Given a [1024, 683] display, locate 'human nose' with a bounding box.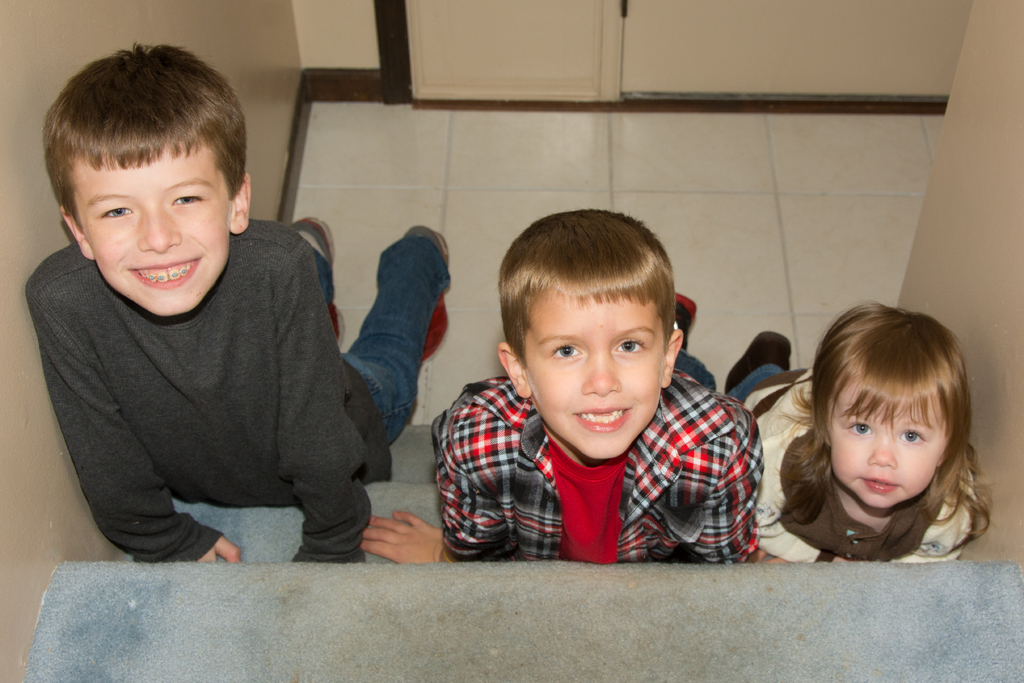
Located: region(870, 432, 895, 465).
